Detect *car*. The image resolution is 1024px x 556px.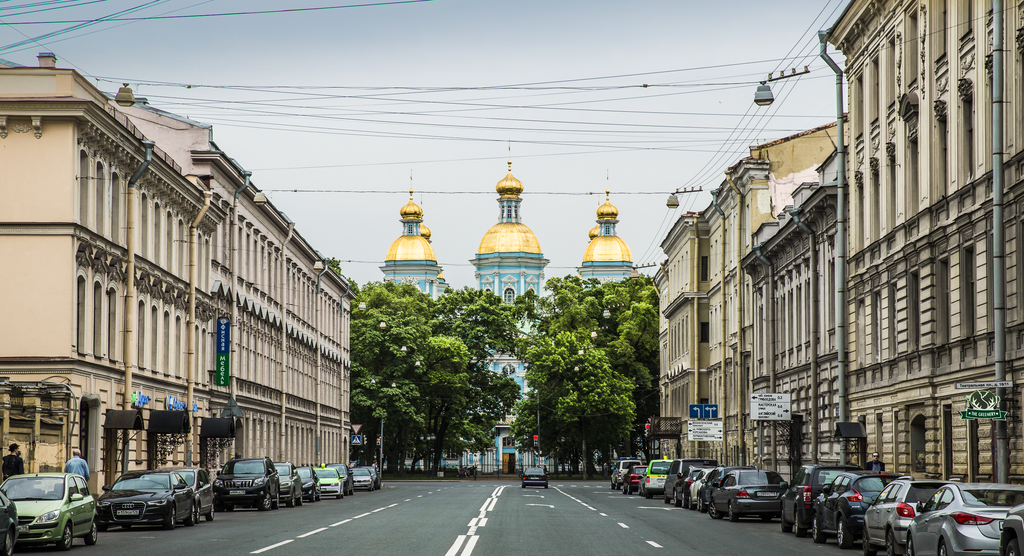
{"x1": 708, "y1": 465, "x2": 794, "y2": 528}.
